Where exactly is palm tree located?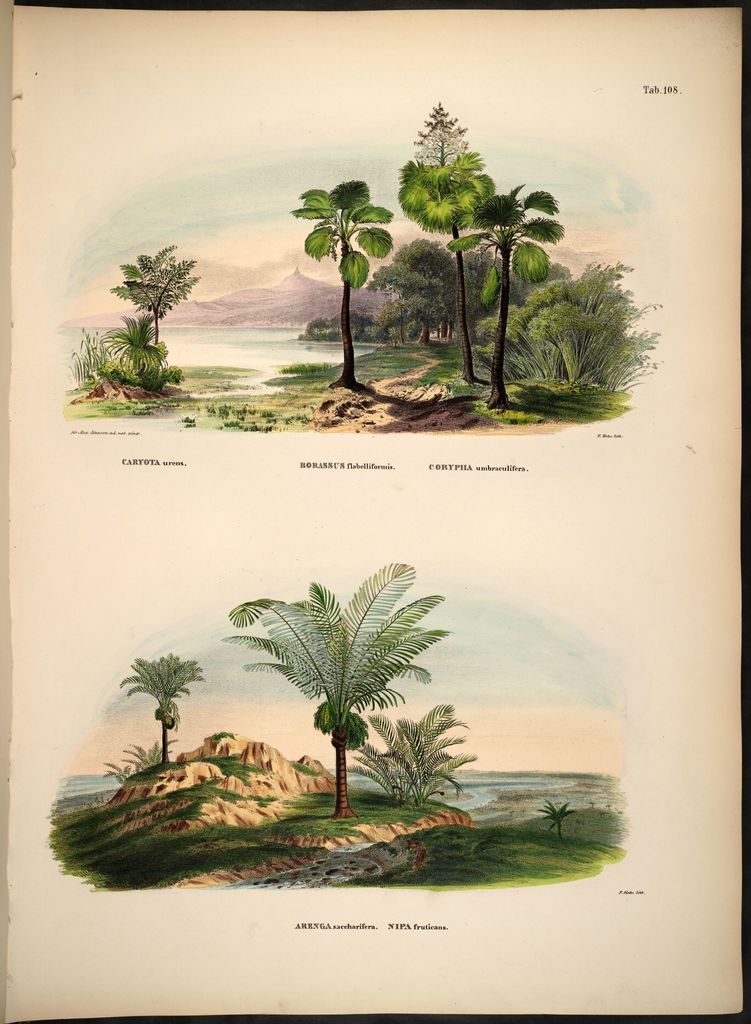
Its bounding box is crop(400, 710, 534, 813).
